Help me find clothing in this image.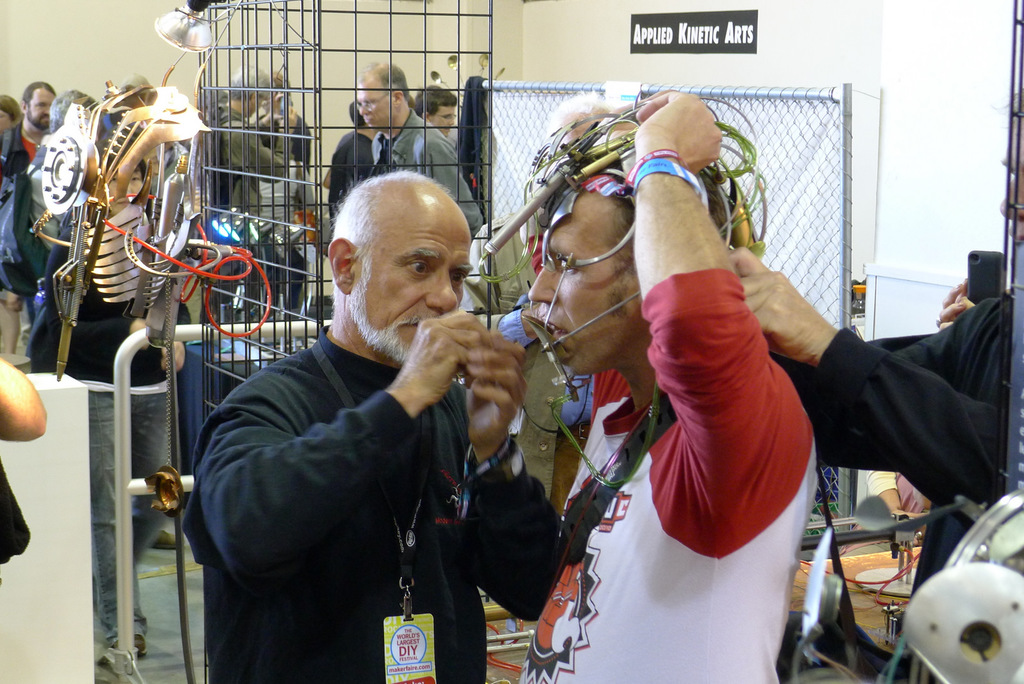
Found it: {"left": 309, "top": 107, "right": 406, "bottom": 281}.
